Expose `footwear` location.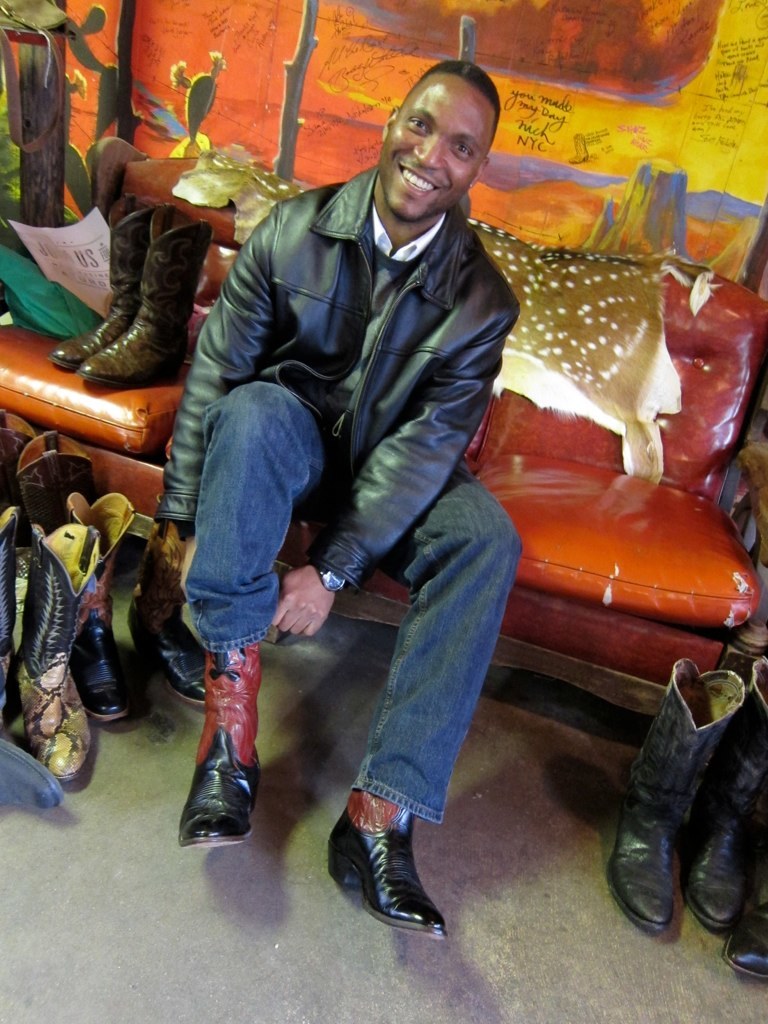
Exposed at {"left": 182, "top": 634, "right": 271, "bottom": 842}.
